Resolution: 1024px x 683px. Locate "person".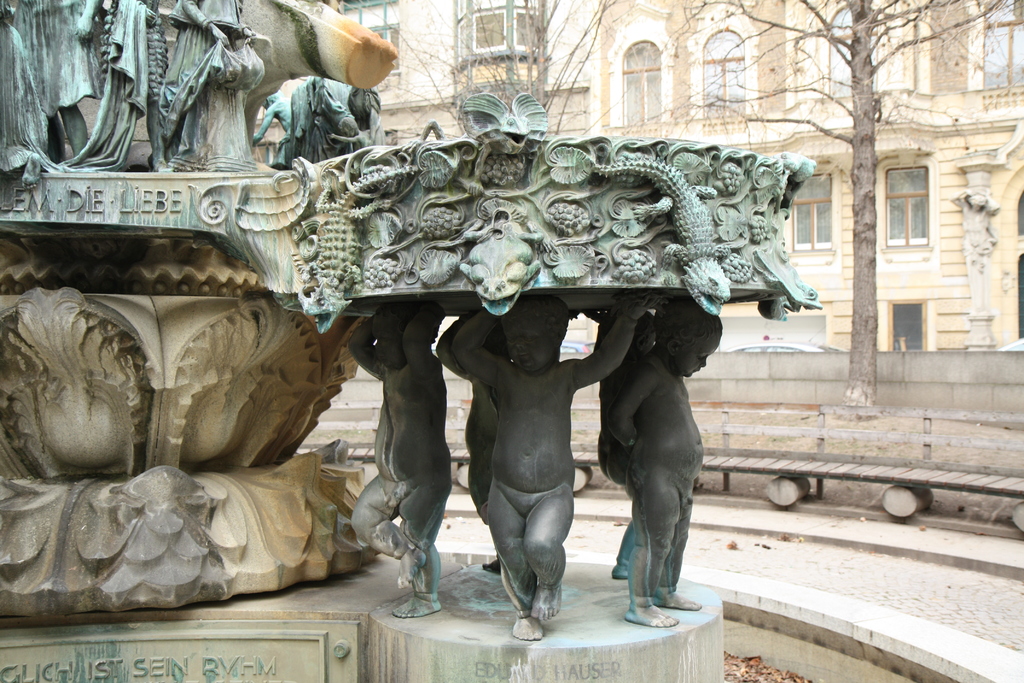
l=451, t=290, r=662, b=643.
